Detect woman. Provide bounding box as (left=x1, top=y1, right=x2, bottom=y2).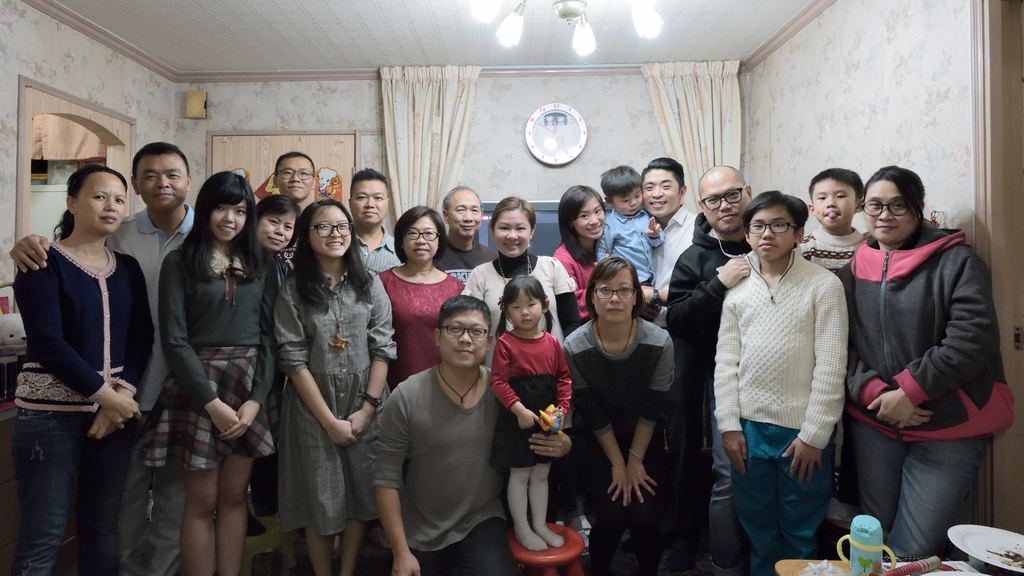
(left=833, top=154, right=1010, bottom=569).
